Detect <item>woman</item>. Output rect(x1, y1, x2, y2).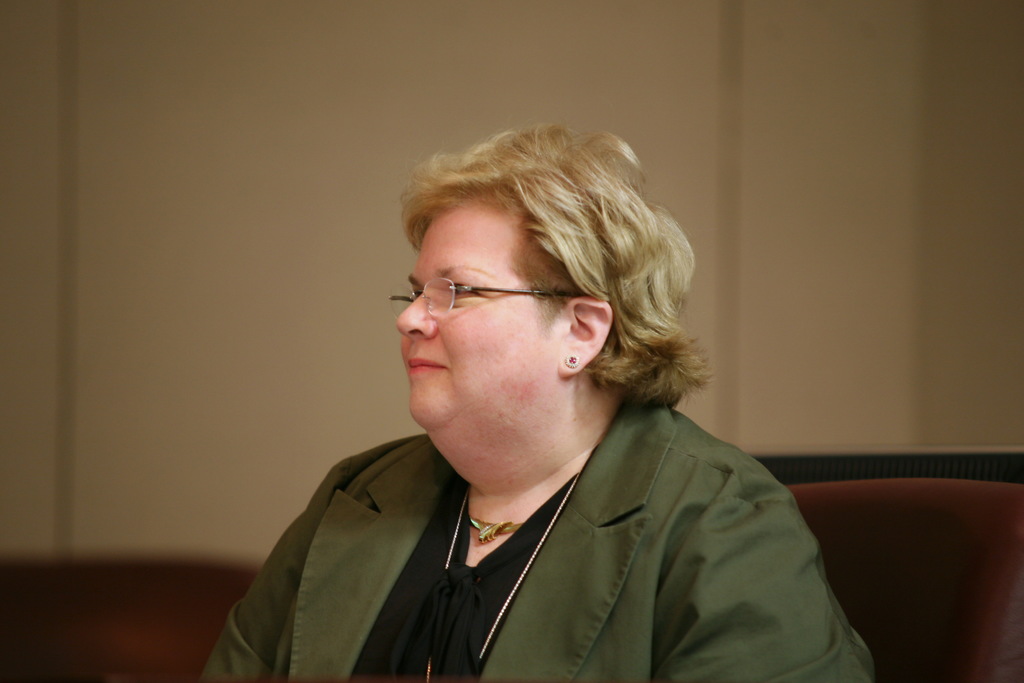
rect(225, 138, 845, 675).
